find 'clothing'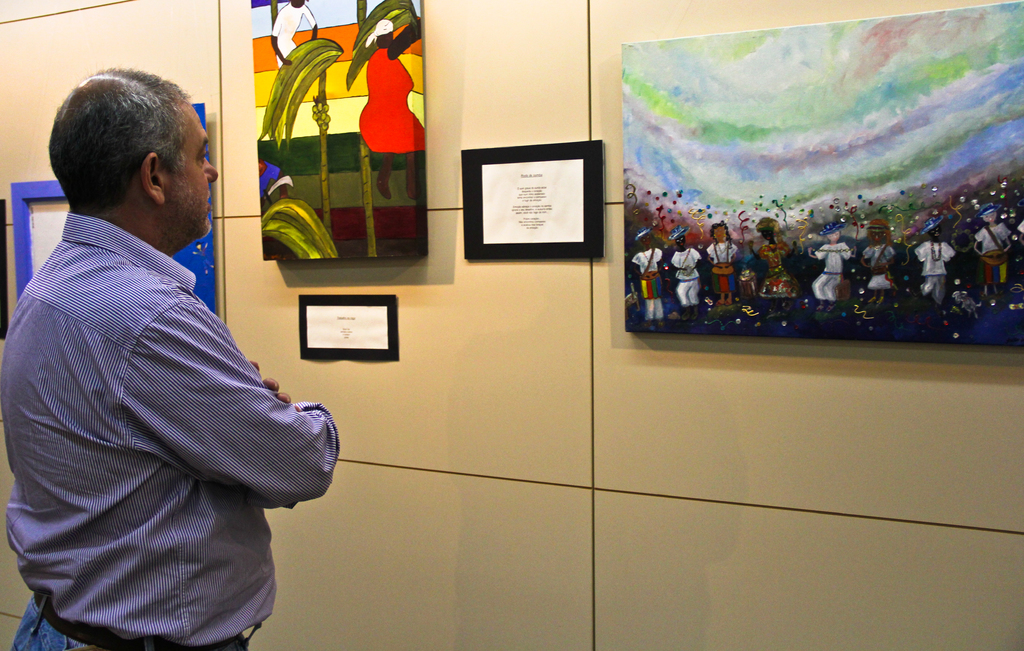
l=629, t=248, r=662, b=317
